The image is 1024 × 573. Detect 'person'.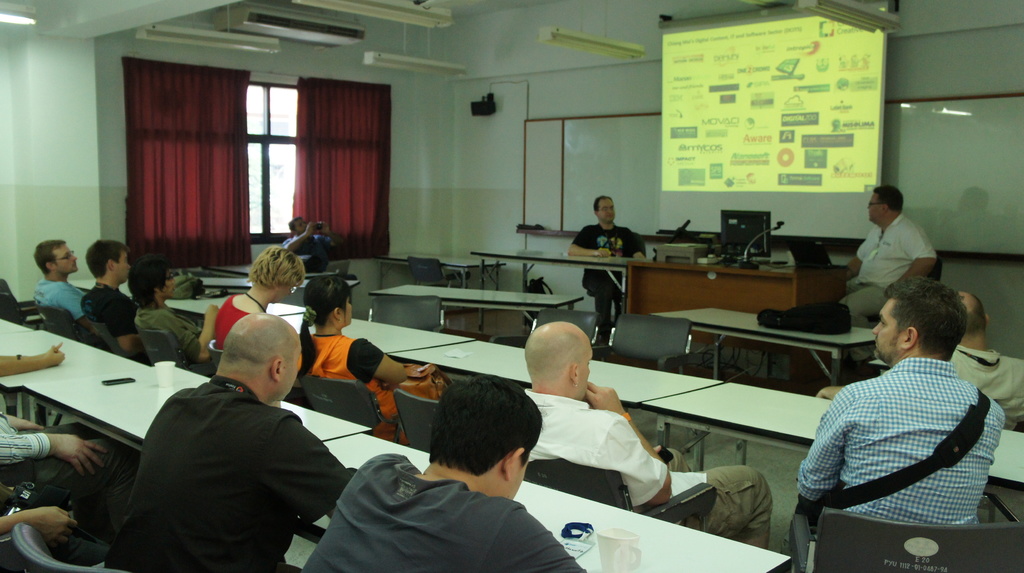
Detection: Rect(303, 278, 450, 446).
